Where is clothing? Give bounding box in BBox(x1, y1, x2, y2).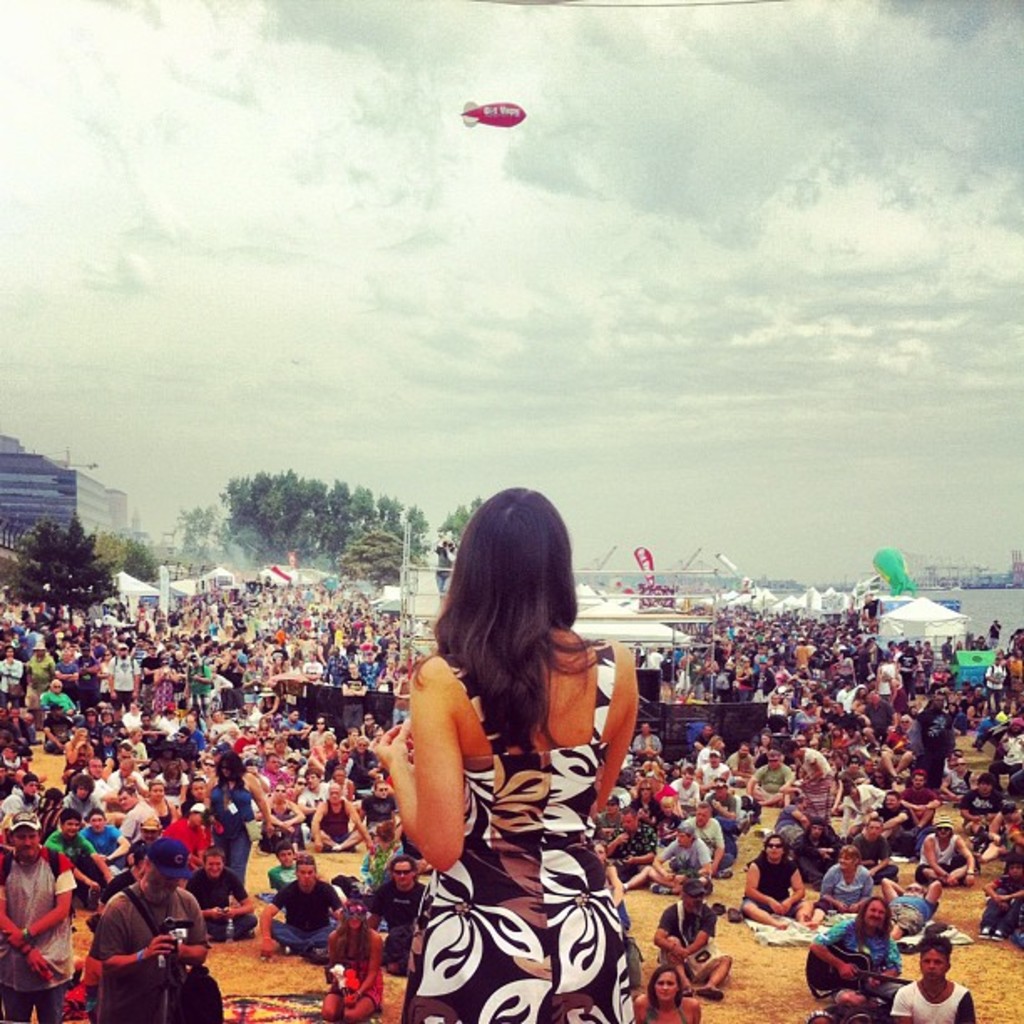
BBox(361, 840, 408, 868).
